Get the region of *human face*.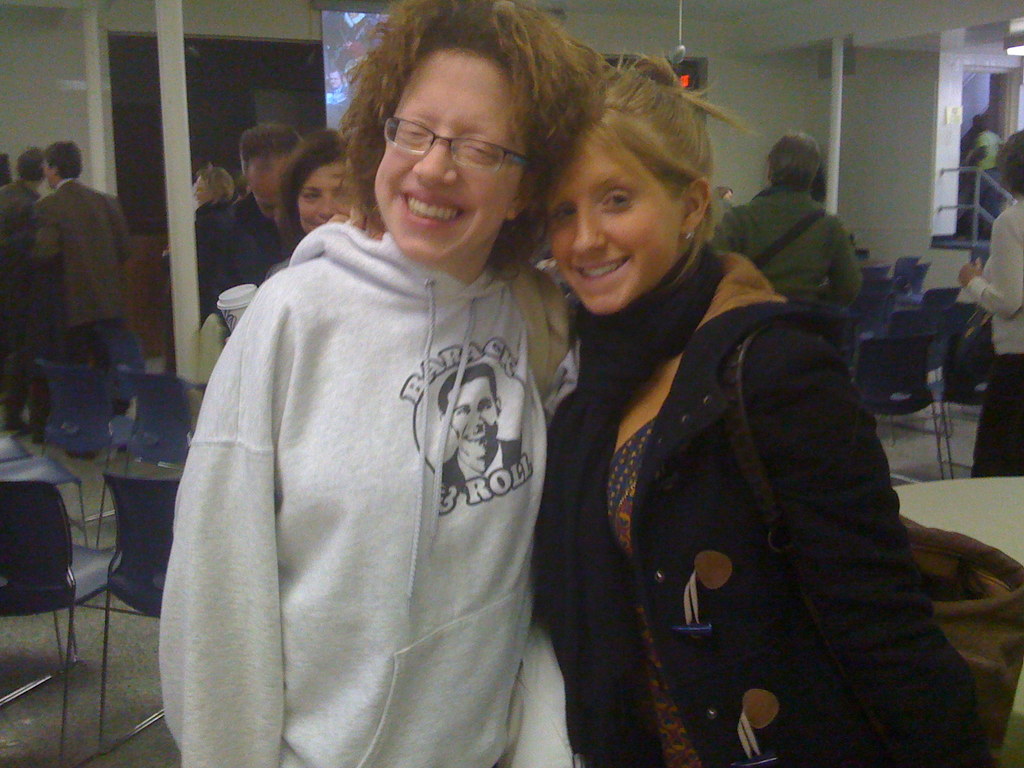
left=303, top=159, right=362, bottom=224.
